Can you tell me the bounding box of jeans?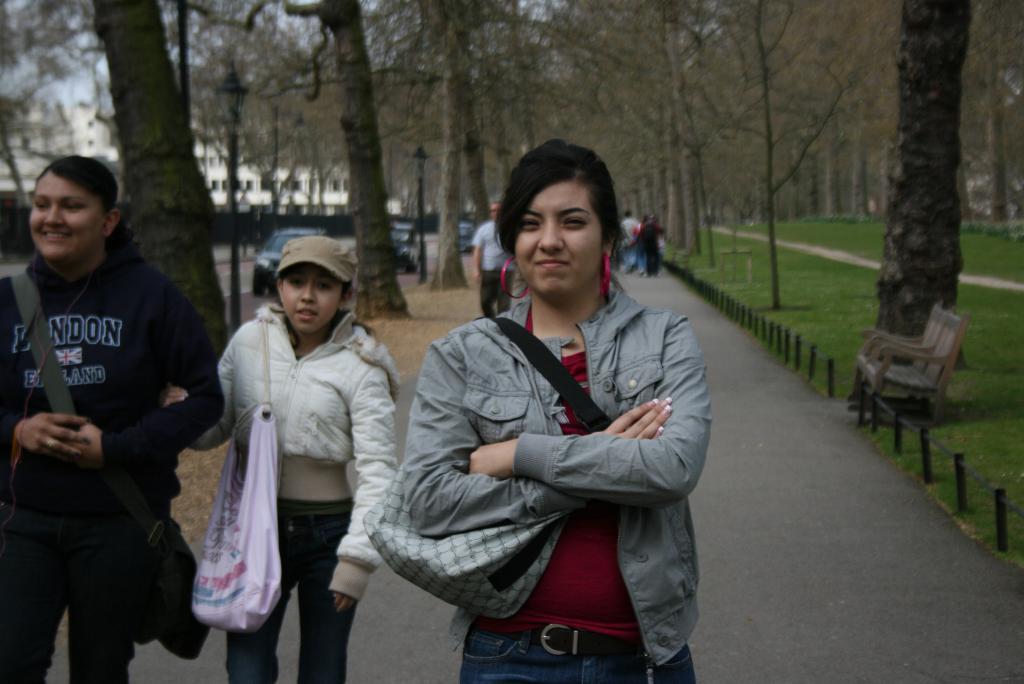
bbox(636, 247, 647, 271).
